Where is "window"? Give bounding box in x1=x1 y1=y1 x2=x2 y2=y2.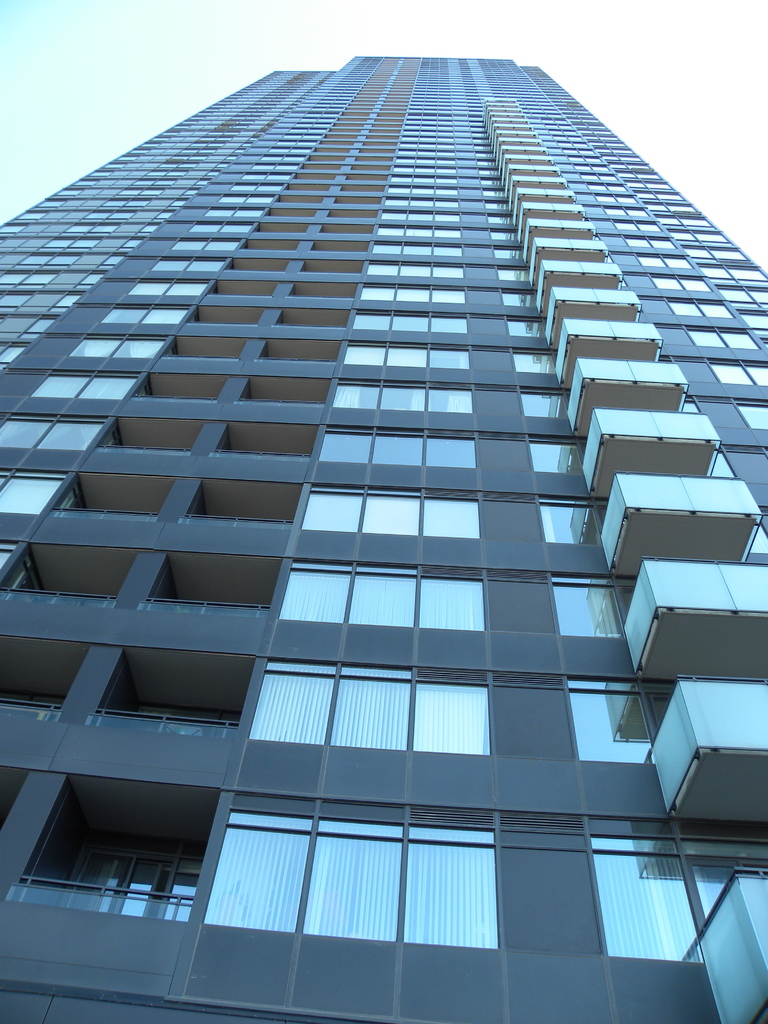
x1=390 y1=207 x2=463 y2=225.
